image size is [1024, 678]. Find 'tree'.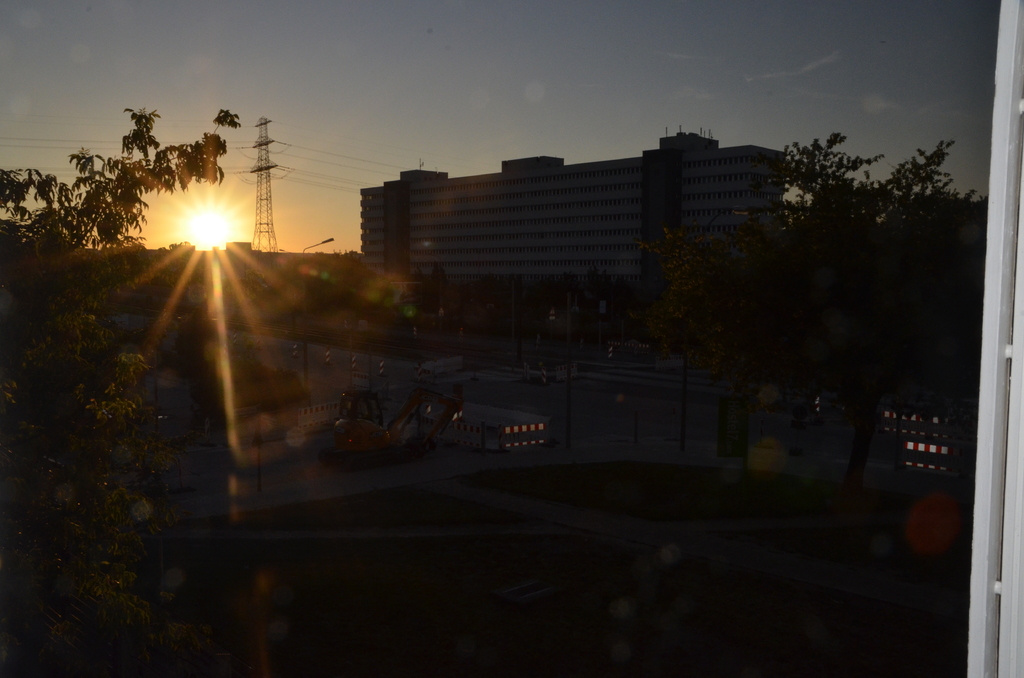
locate(0, 113, 245, 520).
